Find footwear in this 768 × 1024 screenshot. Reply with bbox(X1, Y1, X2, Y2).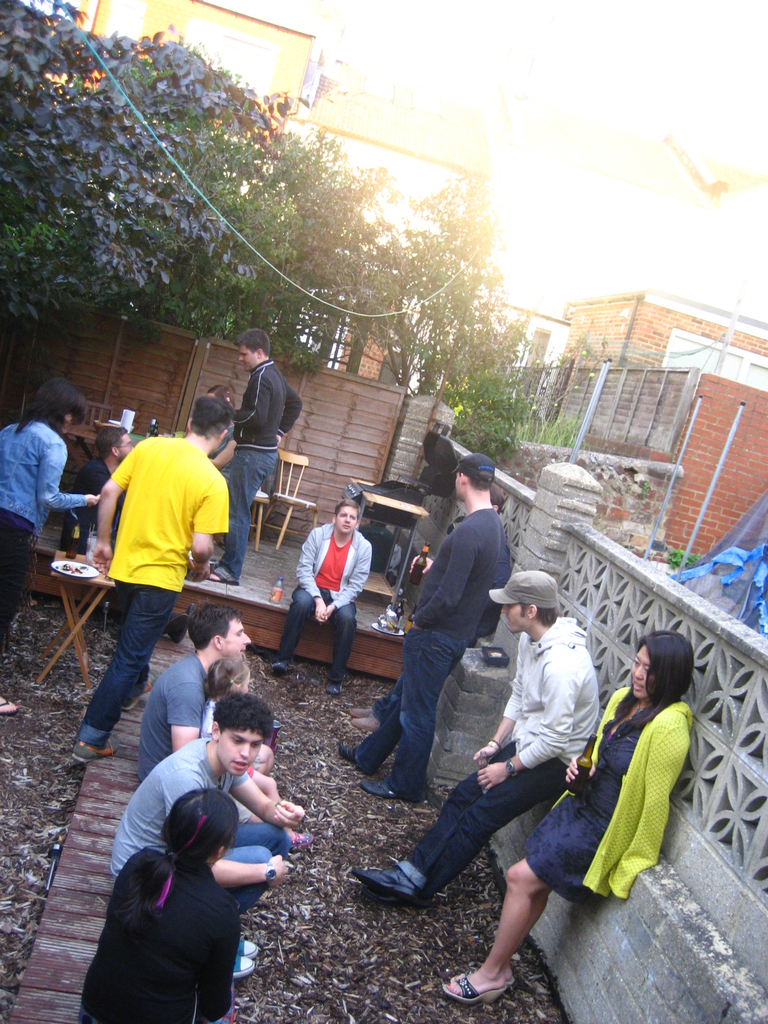
bbox(234, 939, 260, 956).
